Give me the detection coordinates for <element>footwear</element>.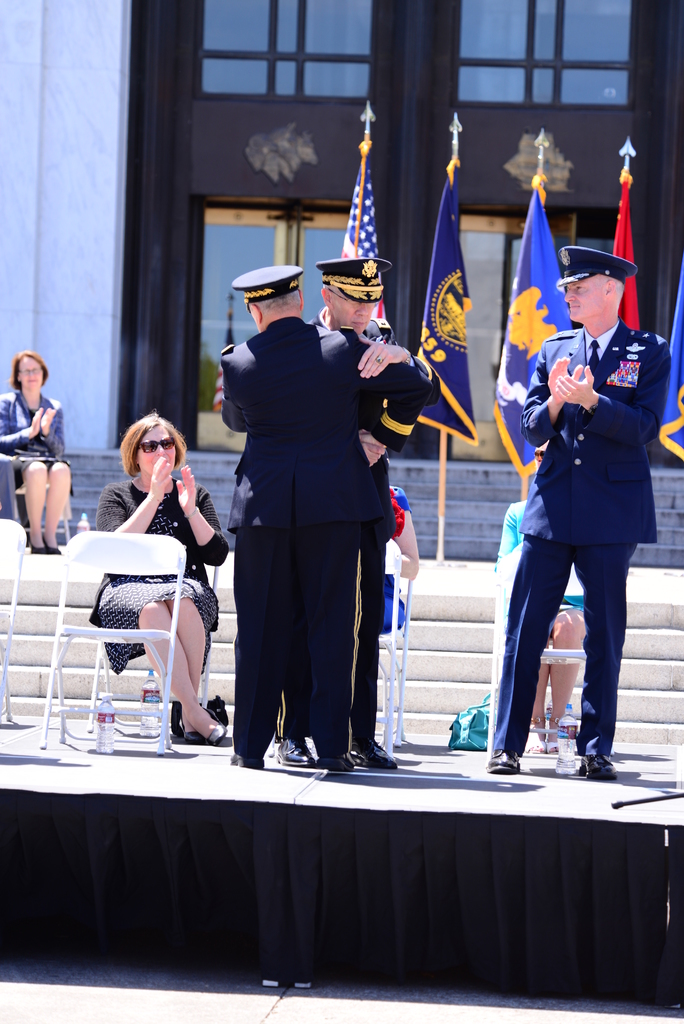
[left=53, top=533, right=63, bottom=550].
